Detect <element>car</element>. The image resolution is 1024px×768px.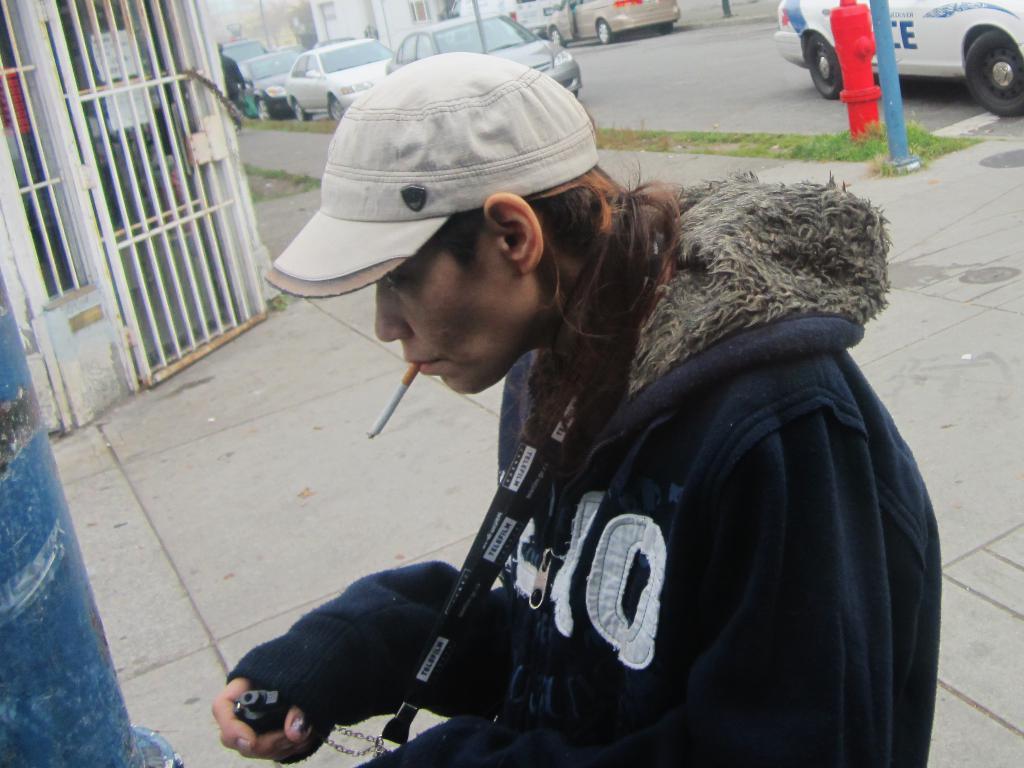
[385, 13, 577, 90].
